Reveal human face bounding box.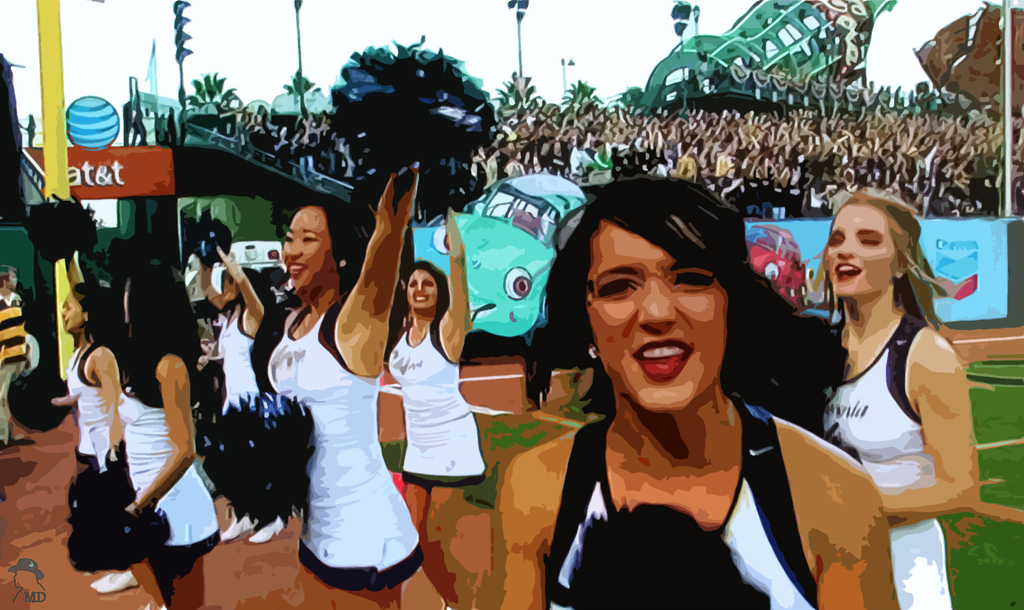
Revealed: x1=824, y1=200, x2=893, y2=299.
